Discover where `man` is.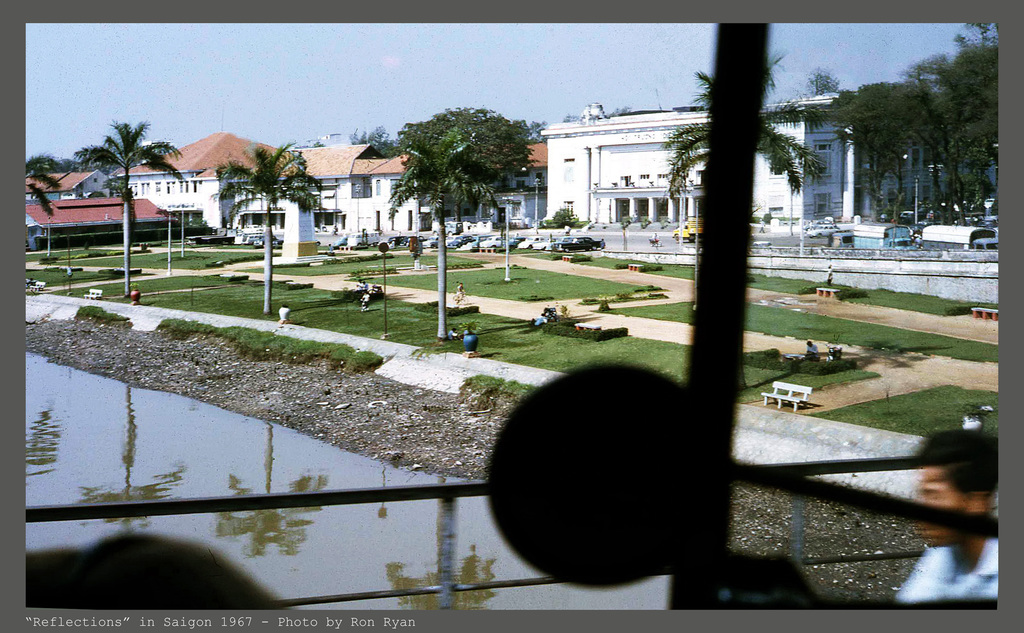
Discovered at bbox(796, 334, 819, 359).
